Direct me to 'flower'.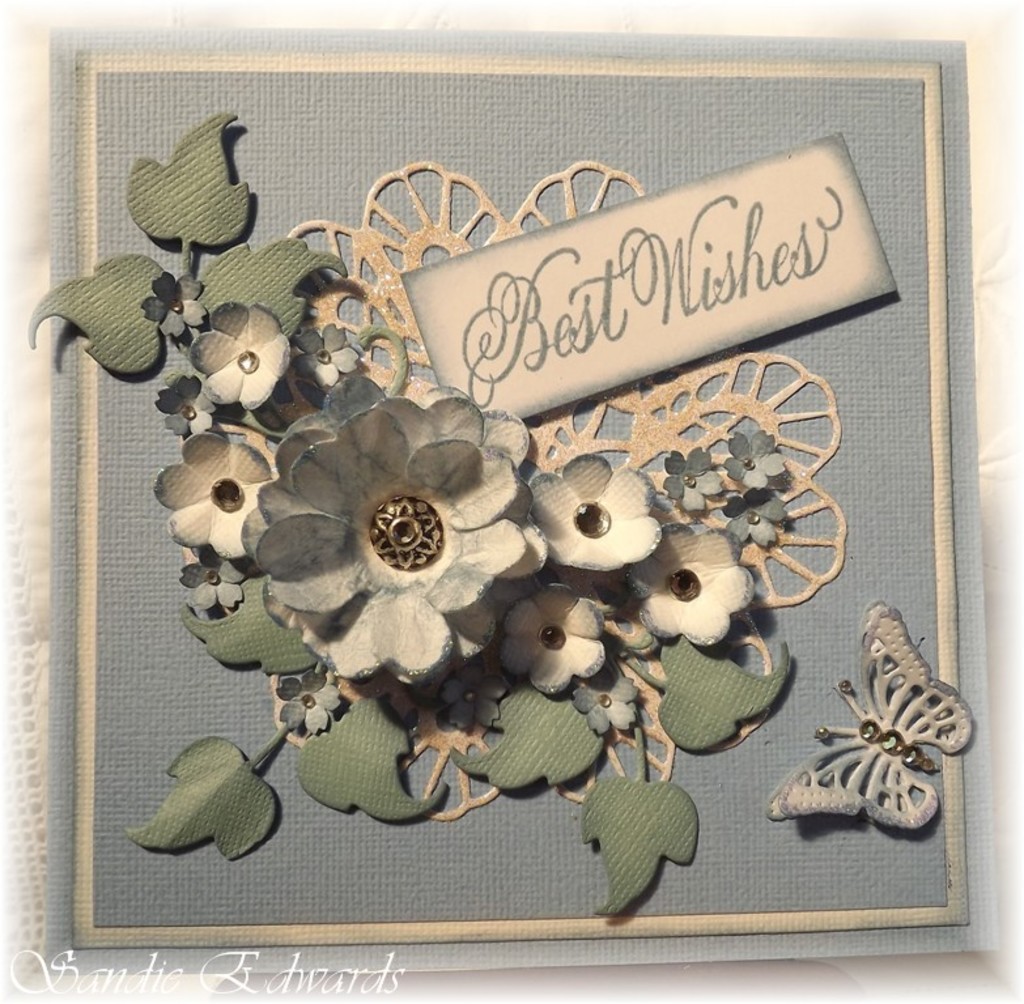
Direction: box(157, 433, 277, 558).
